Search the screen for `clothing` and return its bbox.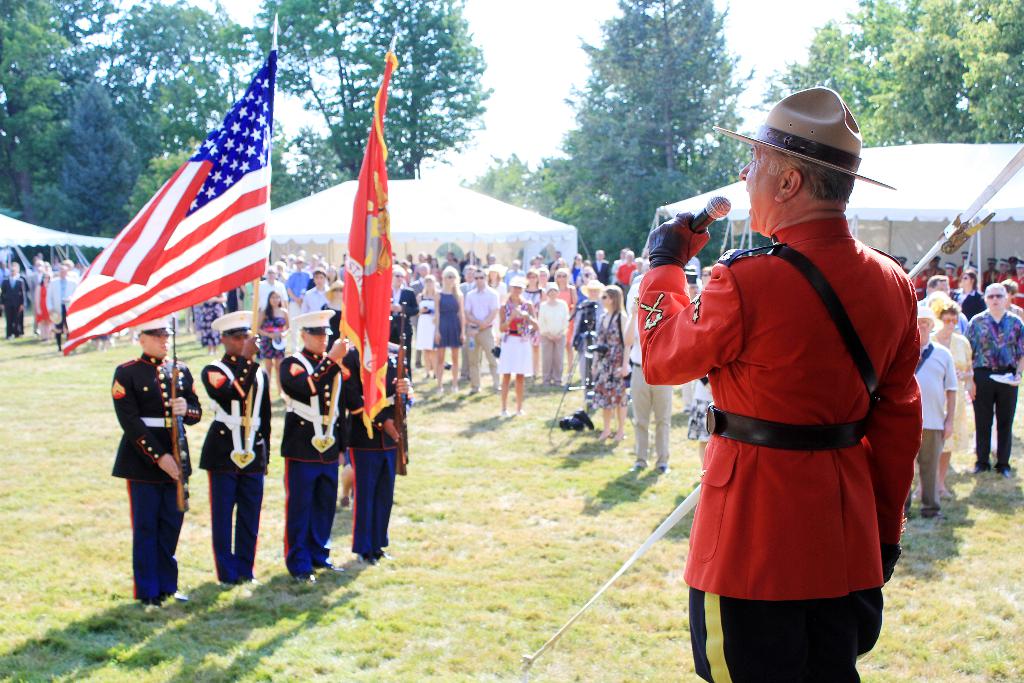
Found: left=362, top=350, right=410, bottom=564.
